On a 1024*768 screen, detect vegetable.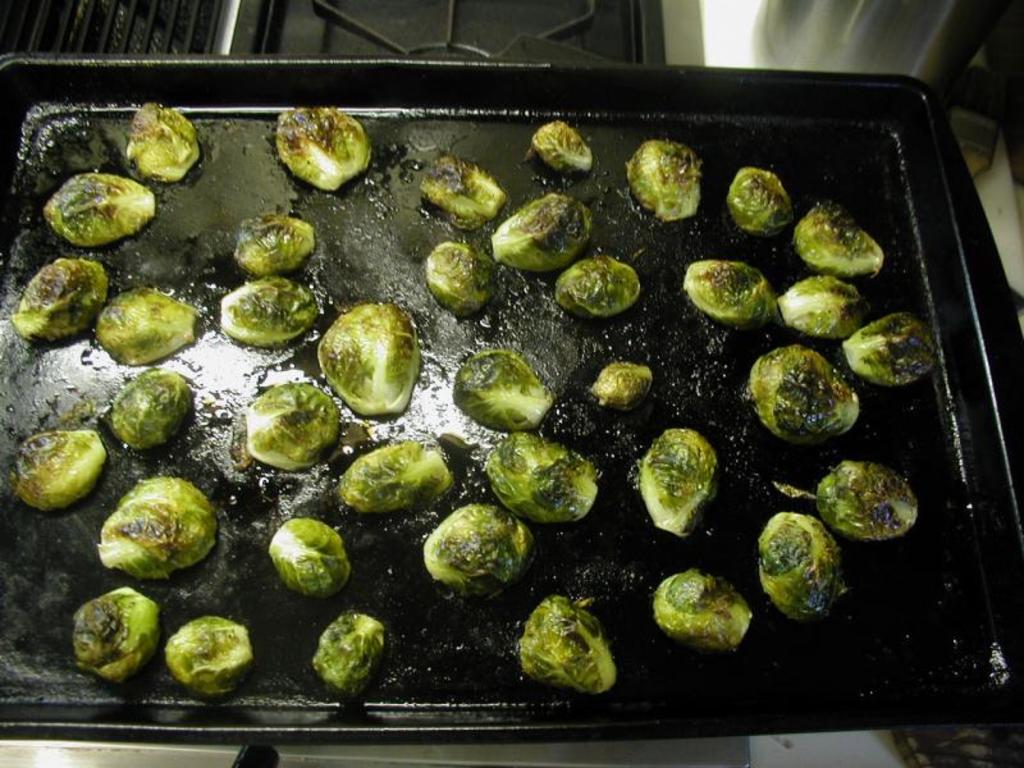
bbox=(553, 251, 644, 325).
